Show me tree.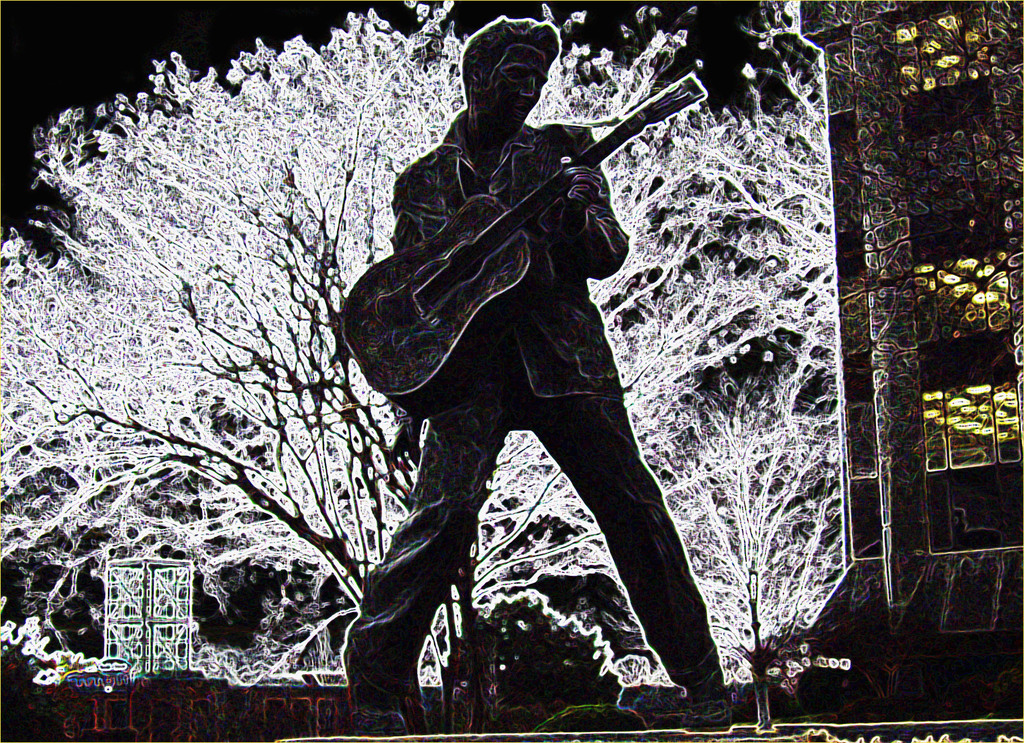
tree is here: rect(42, 0, 947, 705).
